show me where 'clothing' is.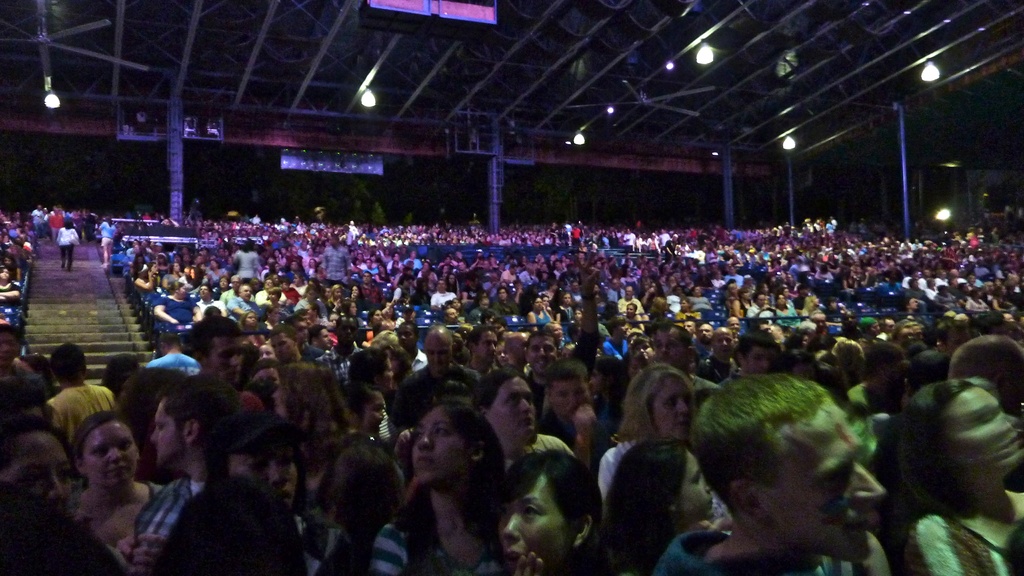
'clothing' is at <bbox>369, 506, 500, 574</bbox>.
